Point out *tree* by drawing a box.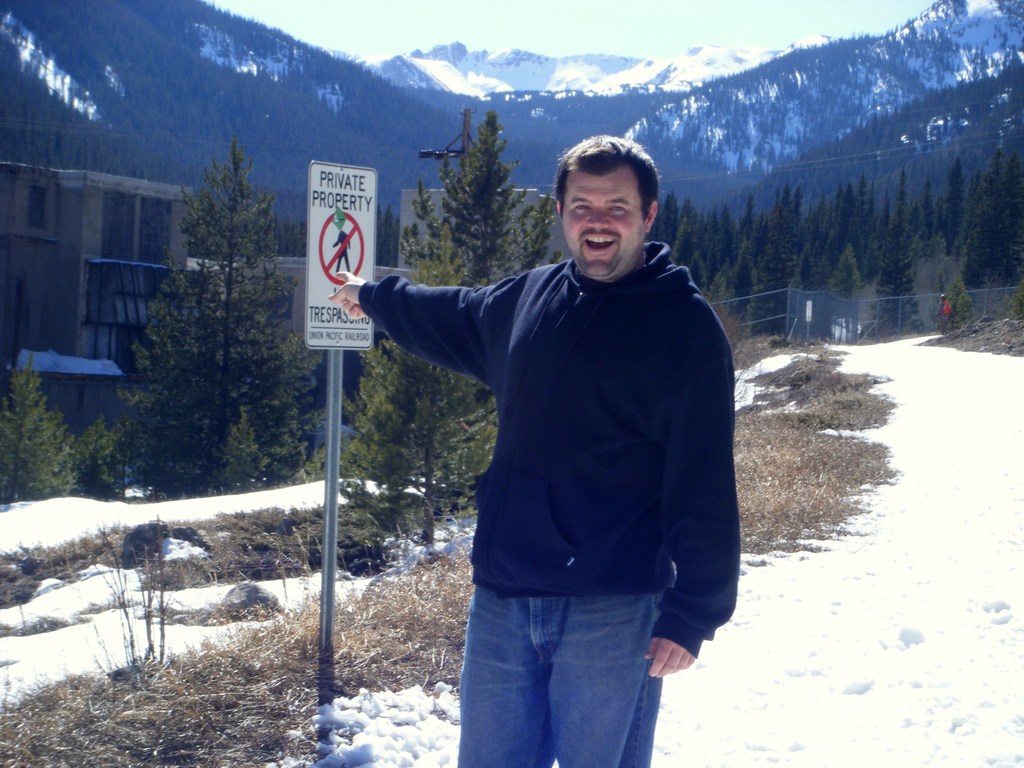
90, 147, 301, 506.
